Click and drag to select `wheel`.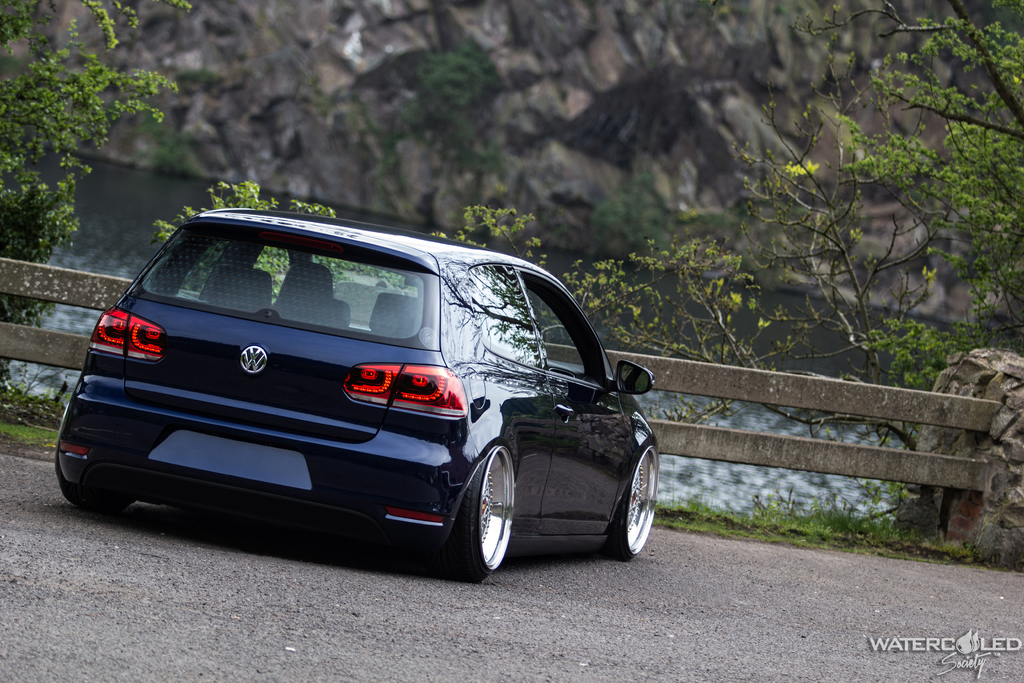
Selection: [58, 443, 130, 511].
